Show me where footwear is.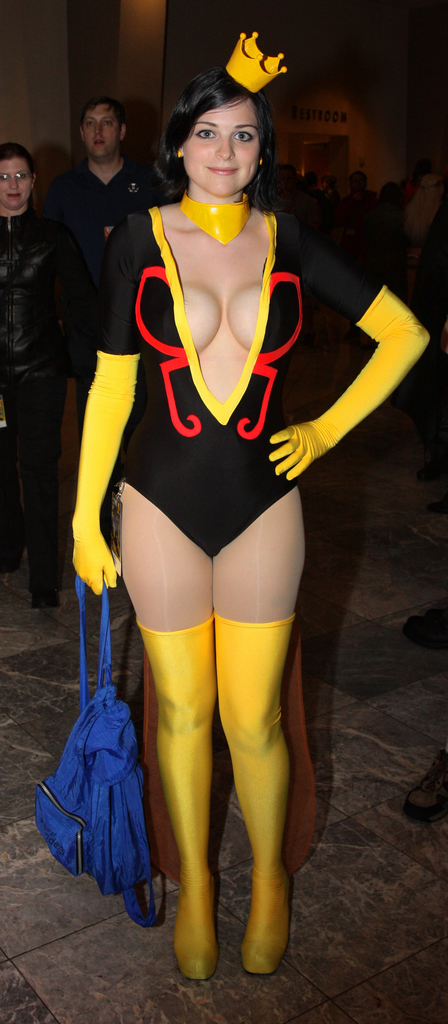
footwear is at (x1=208, y1=609, x2=297, y2=982).
